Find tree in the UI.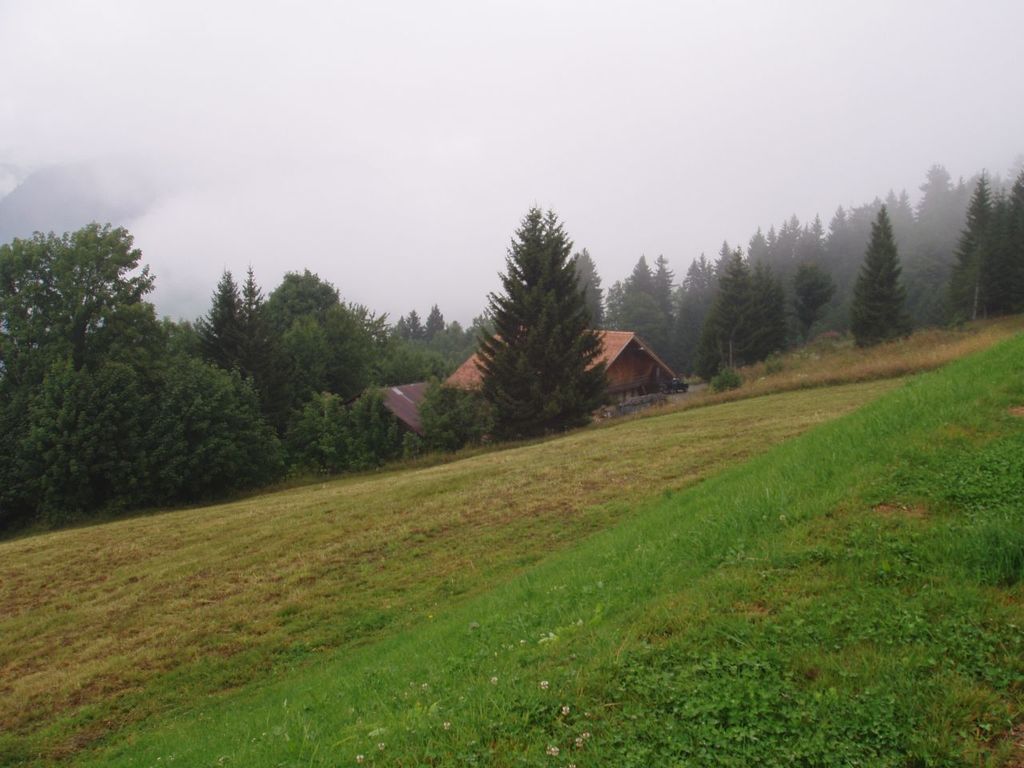
UI element at select_region(706, 230, 762, 370).
